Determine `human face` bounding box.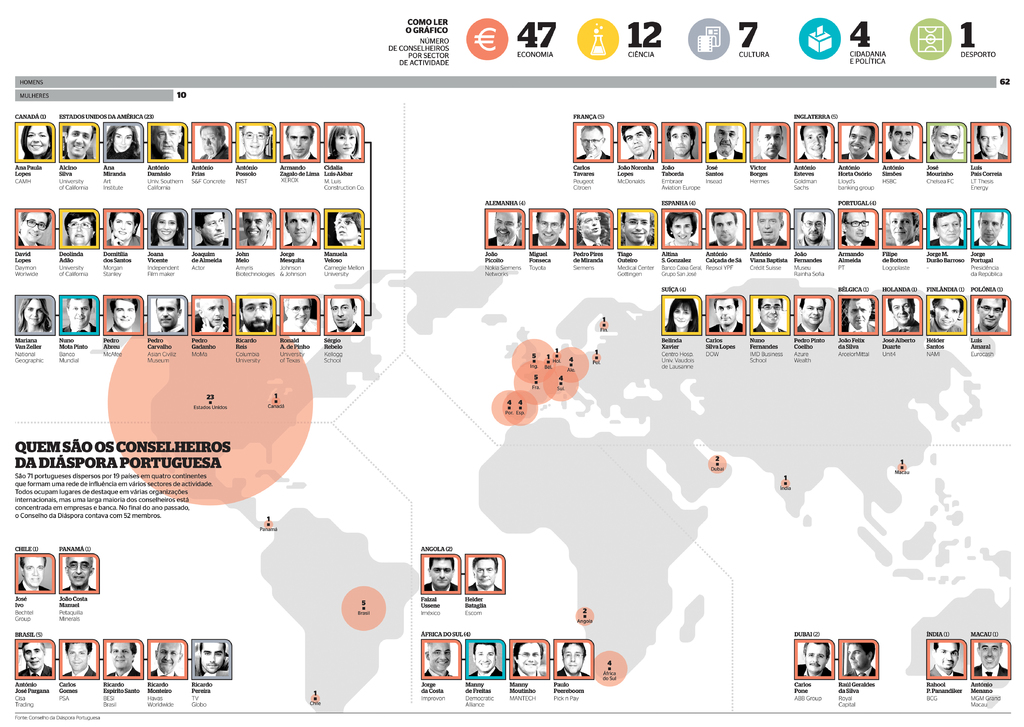
Determined: x1=65, y1=126, x2=93, y2=159.
